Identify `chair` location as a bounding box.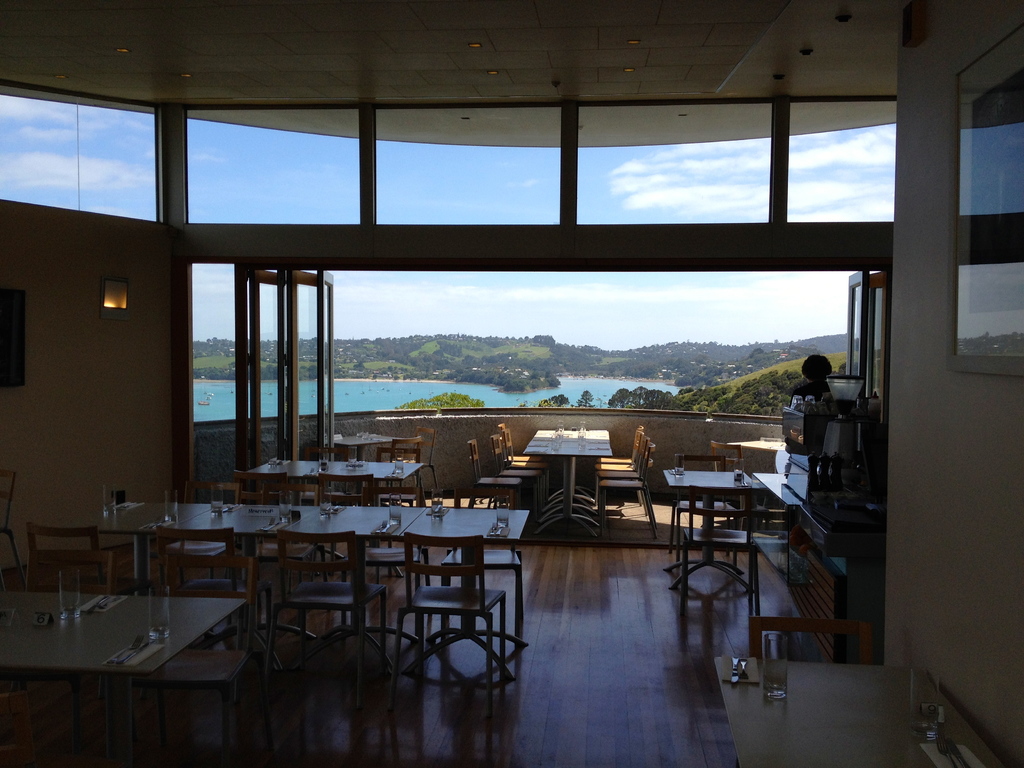
x1=744 y1=616 x2=870 y2=666.
